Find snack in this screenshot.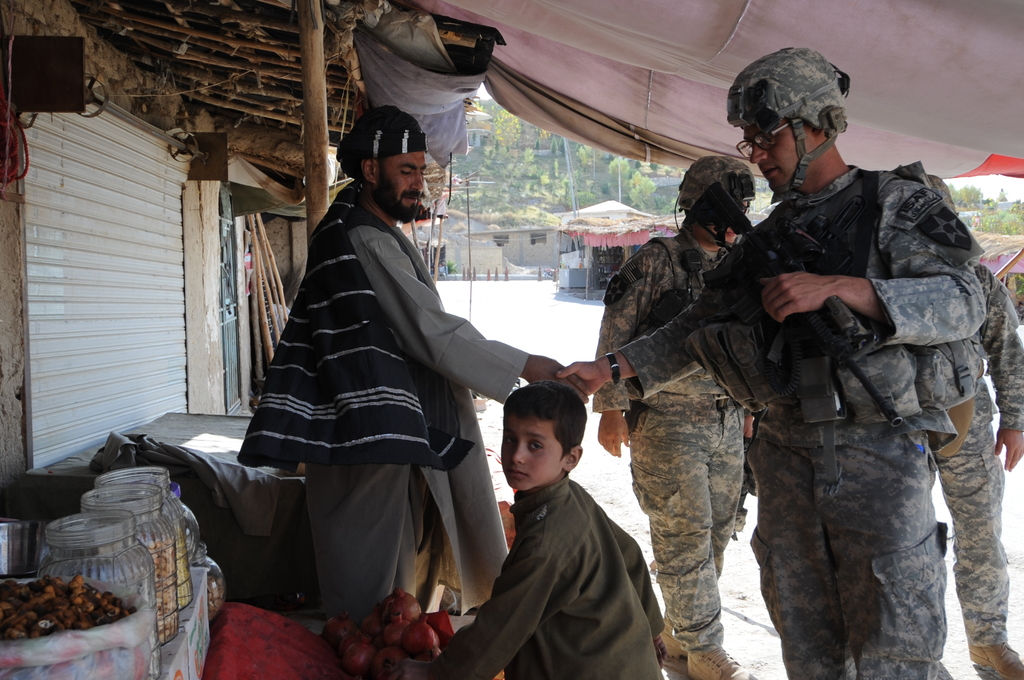
The bounding box for snack is Rect(9, 580, 140, 653).
